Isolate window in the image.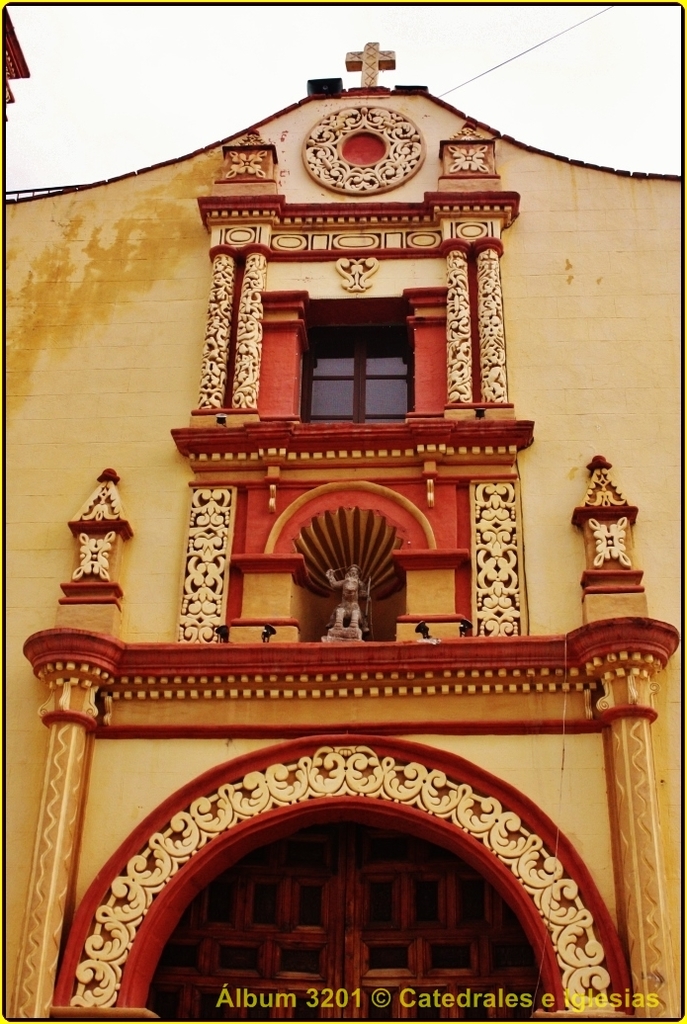
Isolated region: [288, 289, 458, 418].
